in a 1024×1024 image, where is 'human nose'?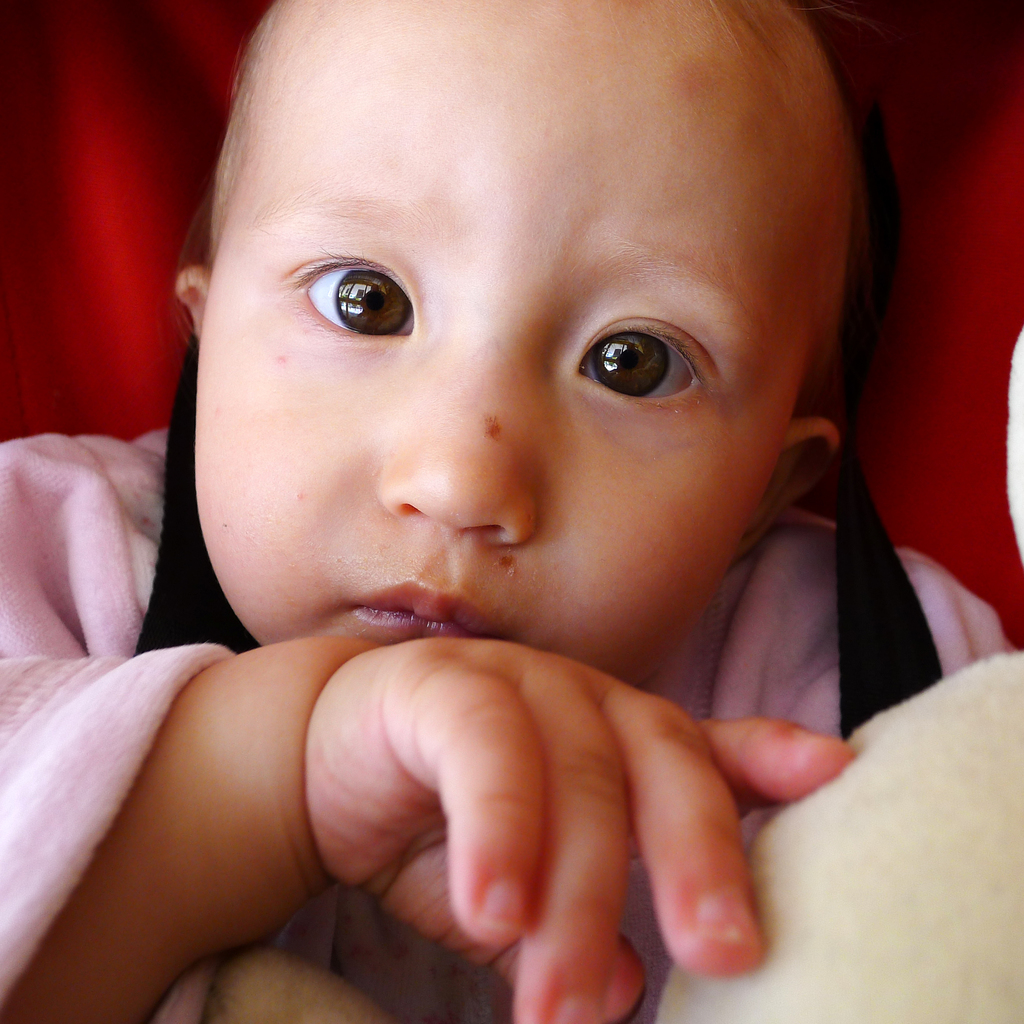
(x1=375, y1=300, x2=532, y2=550).
